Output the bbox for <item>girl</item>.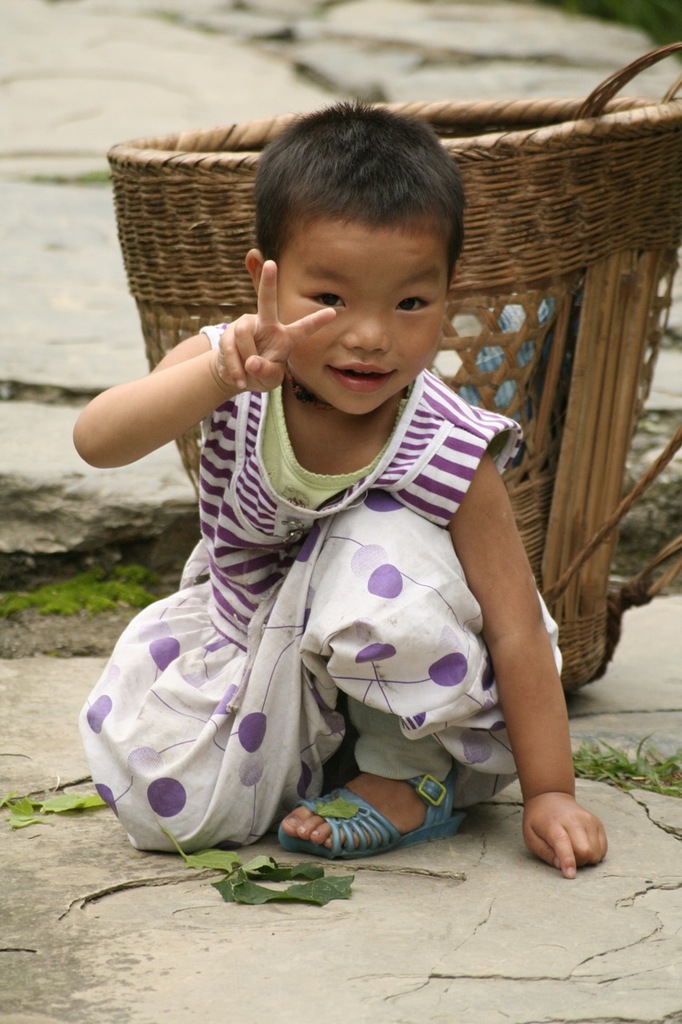
left=73, top=90, right=608, bottom=881.
